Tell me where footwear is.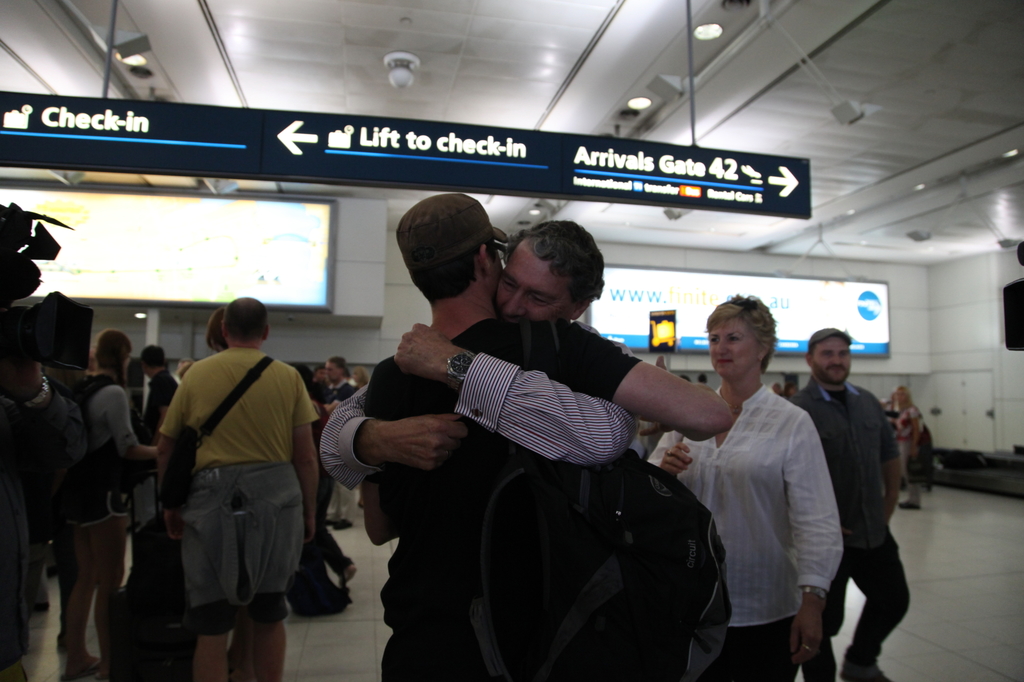
footwear is at x1=342 y1=560 x2=360 y2=585.
